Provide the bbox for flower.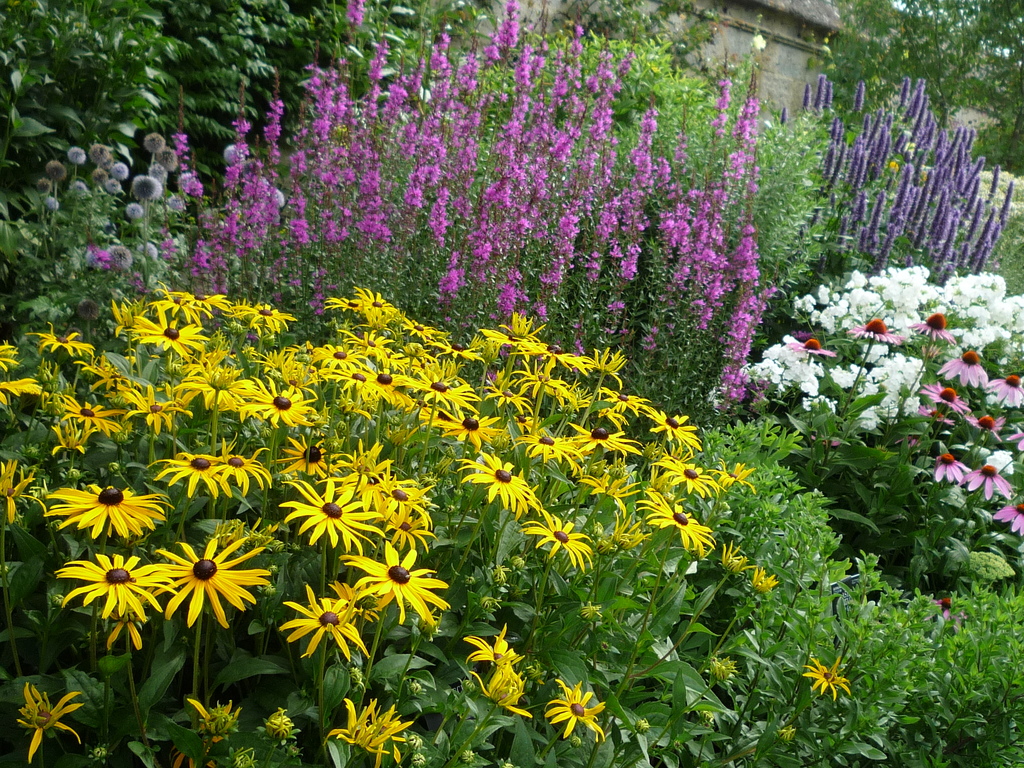
region(143, 549, 266, 623).
